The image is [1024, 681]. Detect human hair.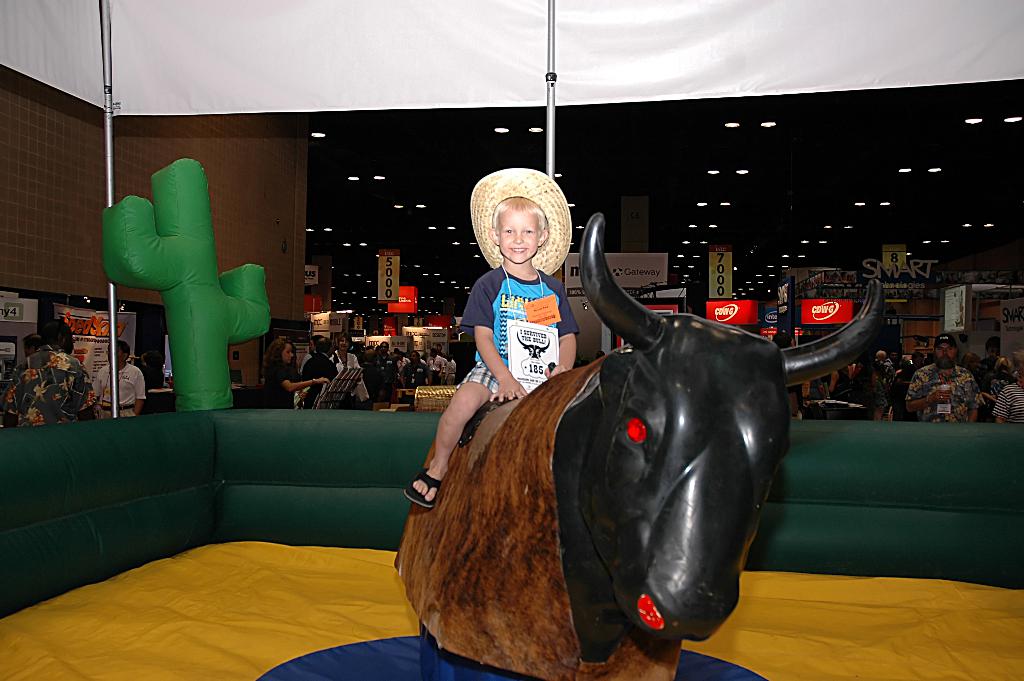
Detection: select_region(21, 332, 42, 354).
